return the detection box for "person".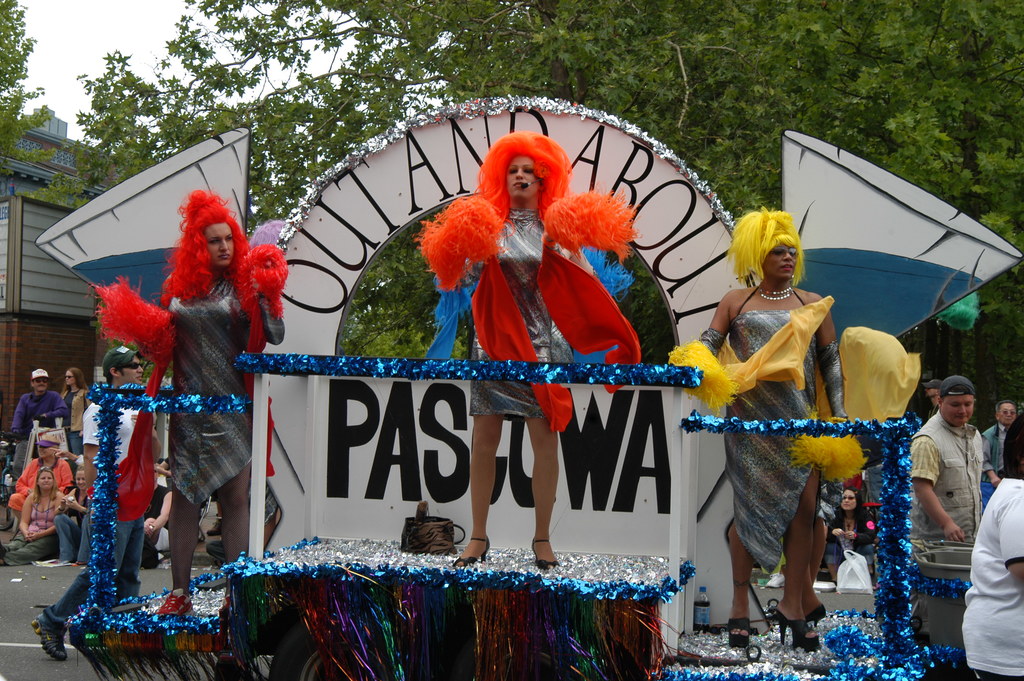
Rect(99, 193, 289, 613).
